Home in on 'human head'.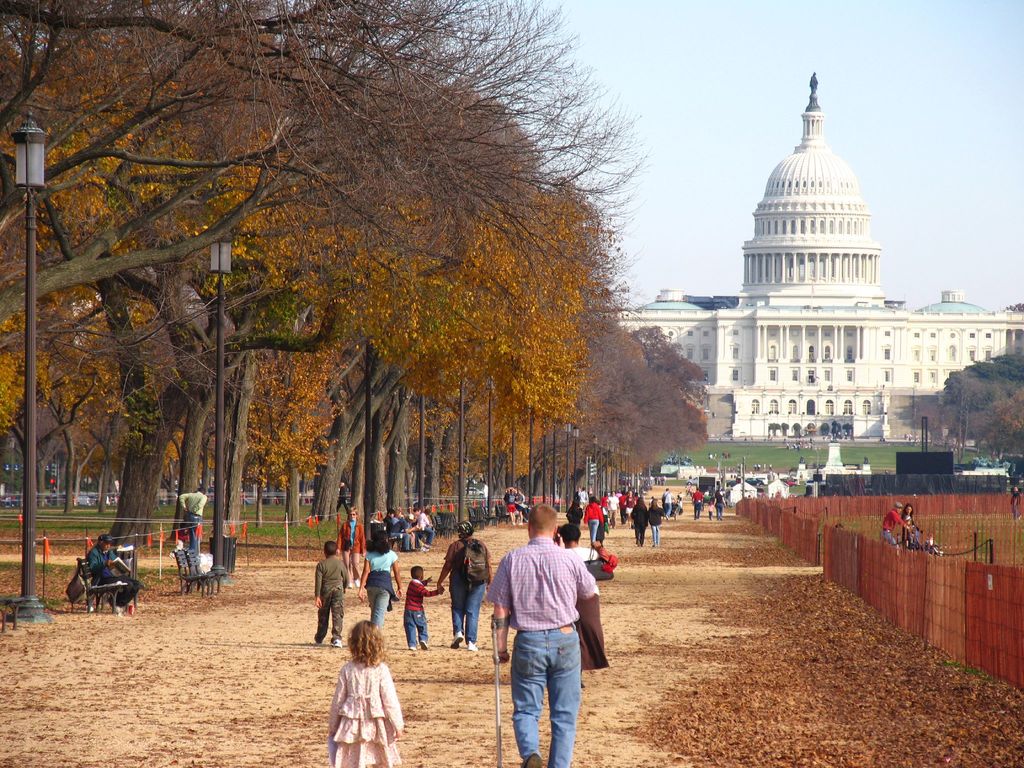
Homed in at l=587, t=495, r=599, b=504.
